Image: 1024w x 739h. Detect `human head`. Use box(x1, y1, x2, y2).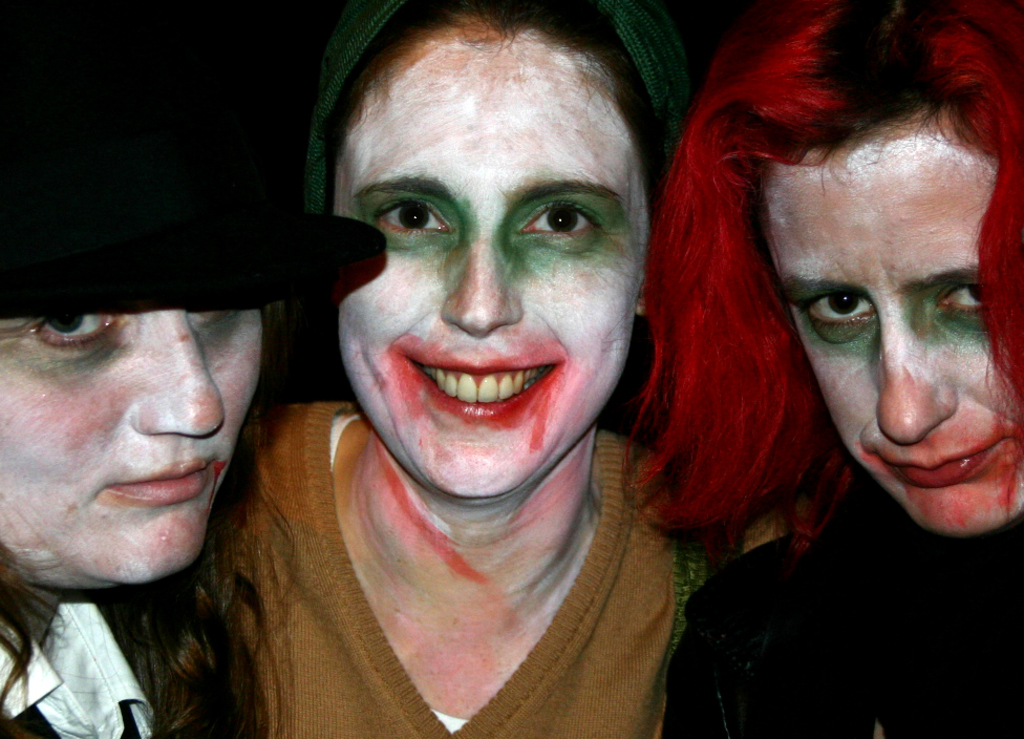
box(298, 0, 680, 500).
